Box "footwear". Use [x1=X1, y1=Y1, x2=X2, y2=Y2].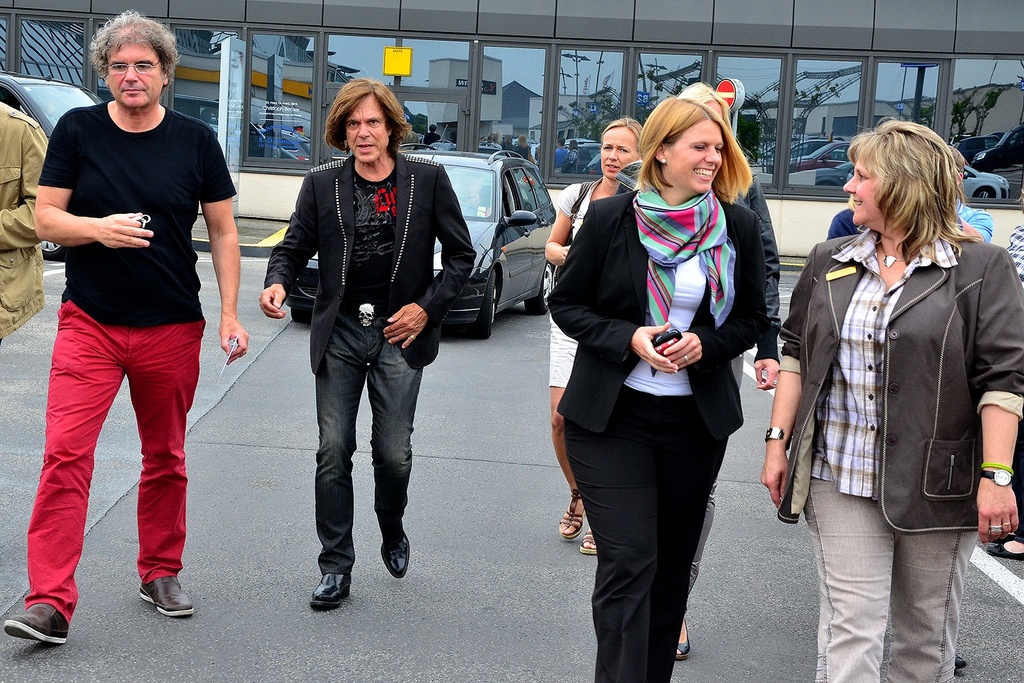
[x1=308, y1=572, x2=351, y2=617].
